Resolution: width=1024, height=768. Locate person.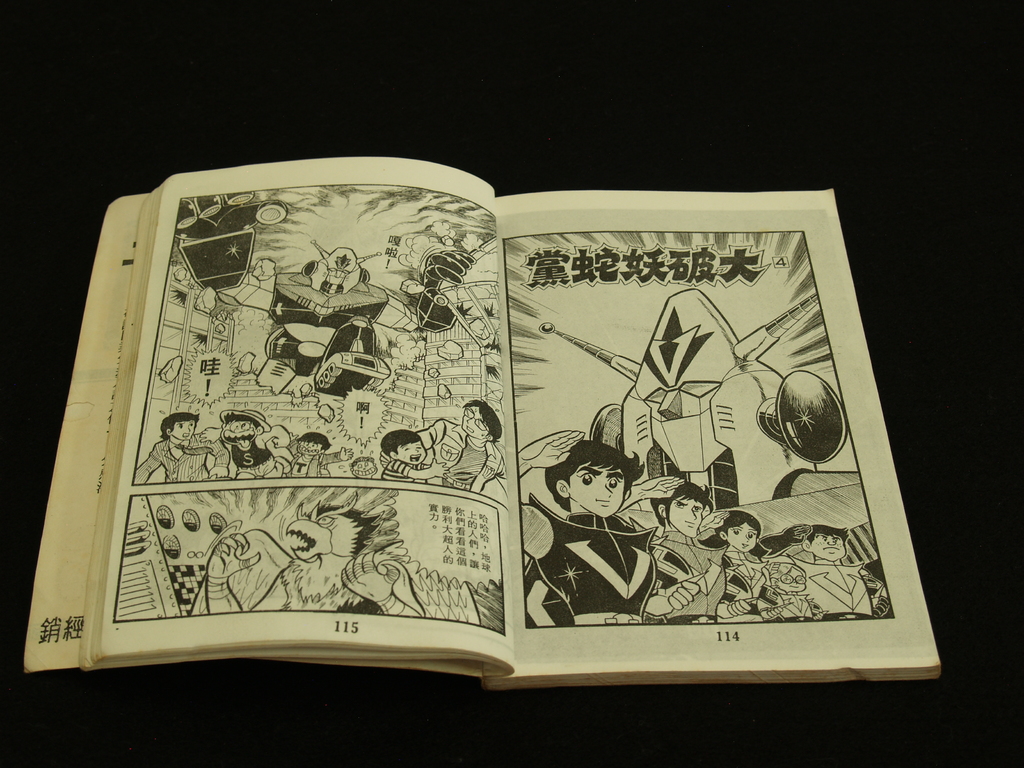
(520,431,703,625).
